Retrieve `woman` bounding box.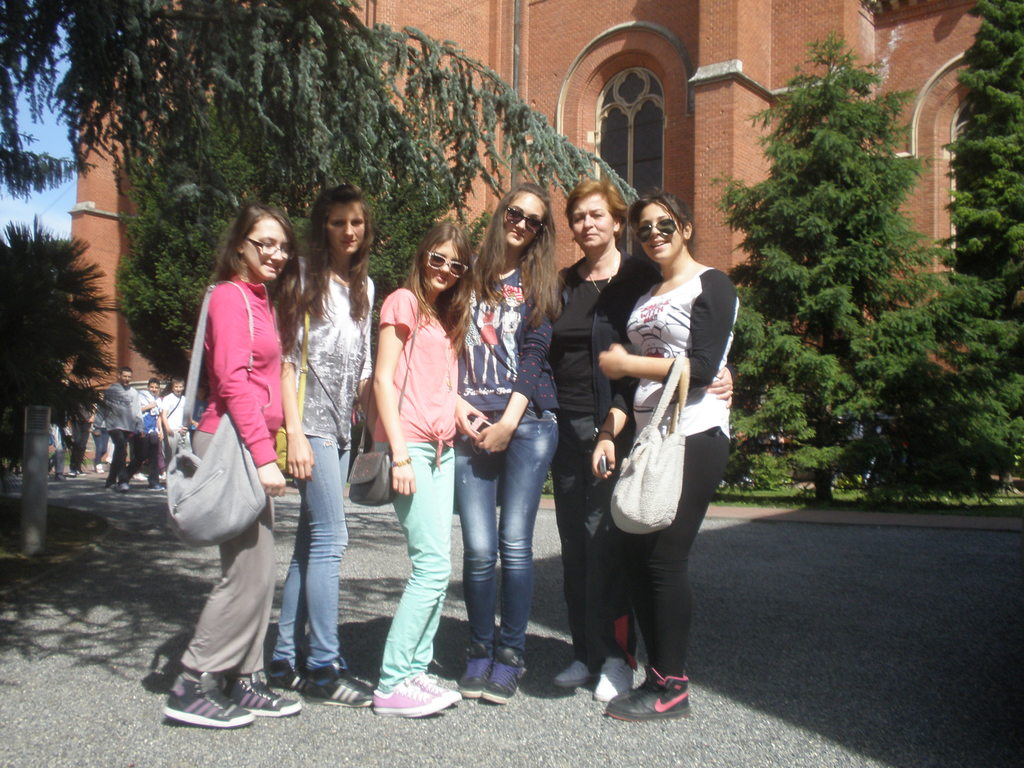
Bounding box: x1=548 y1=174 x2=737 y2=689.
